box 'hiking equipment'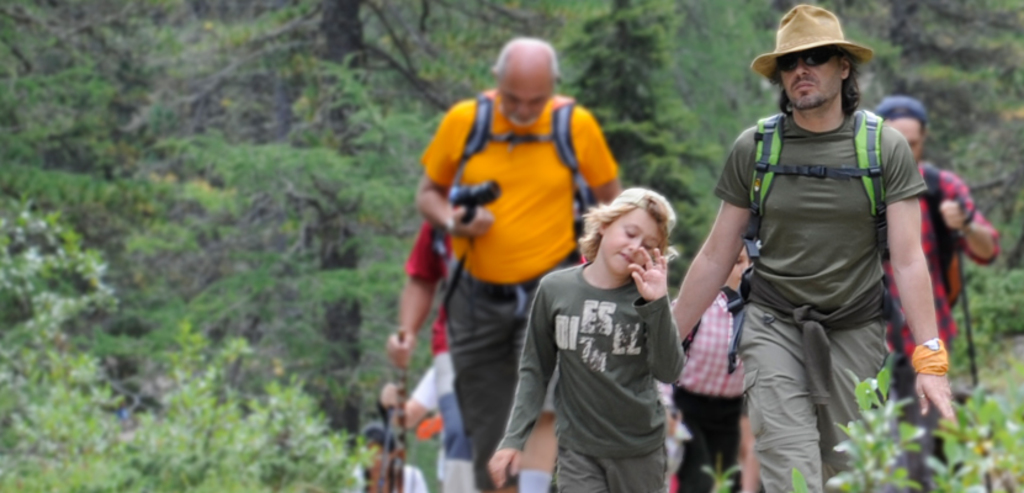
917,160,956,298
